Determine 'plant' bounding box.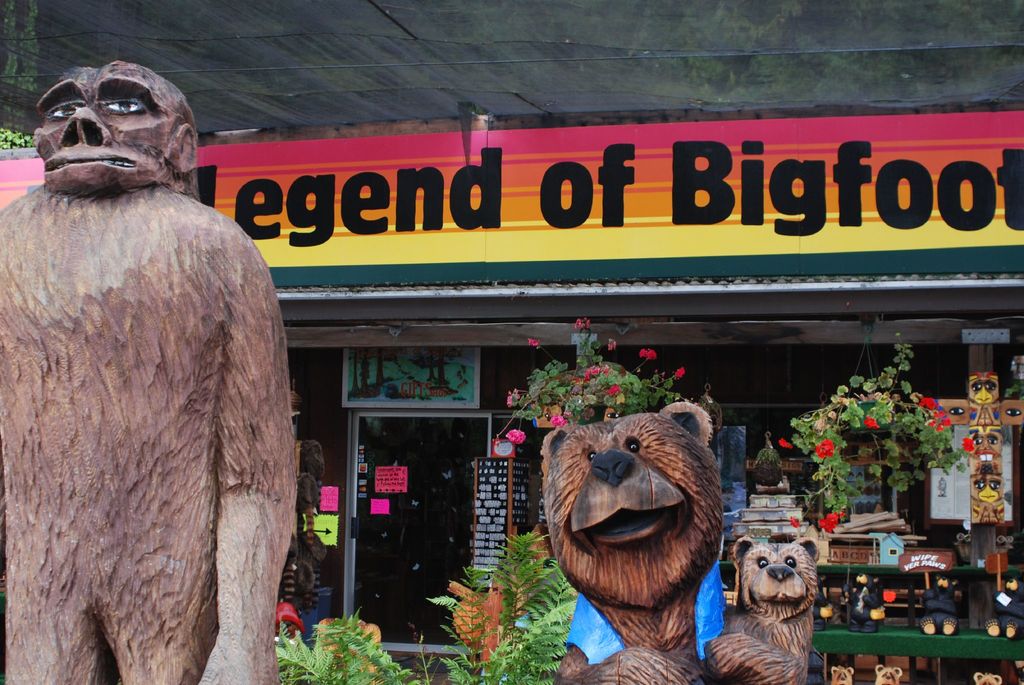
Determined: <region>492, 318, 712, 452</region>.
